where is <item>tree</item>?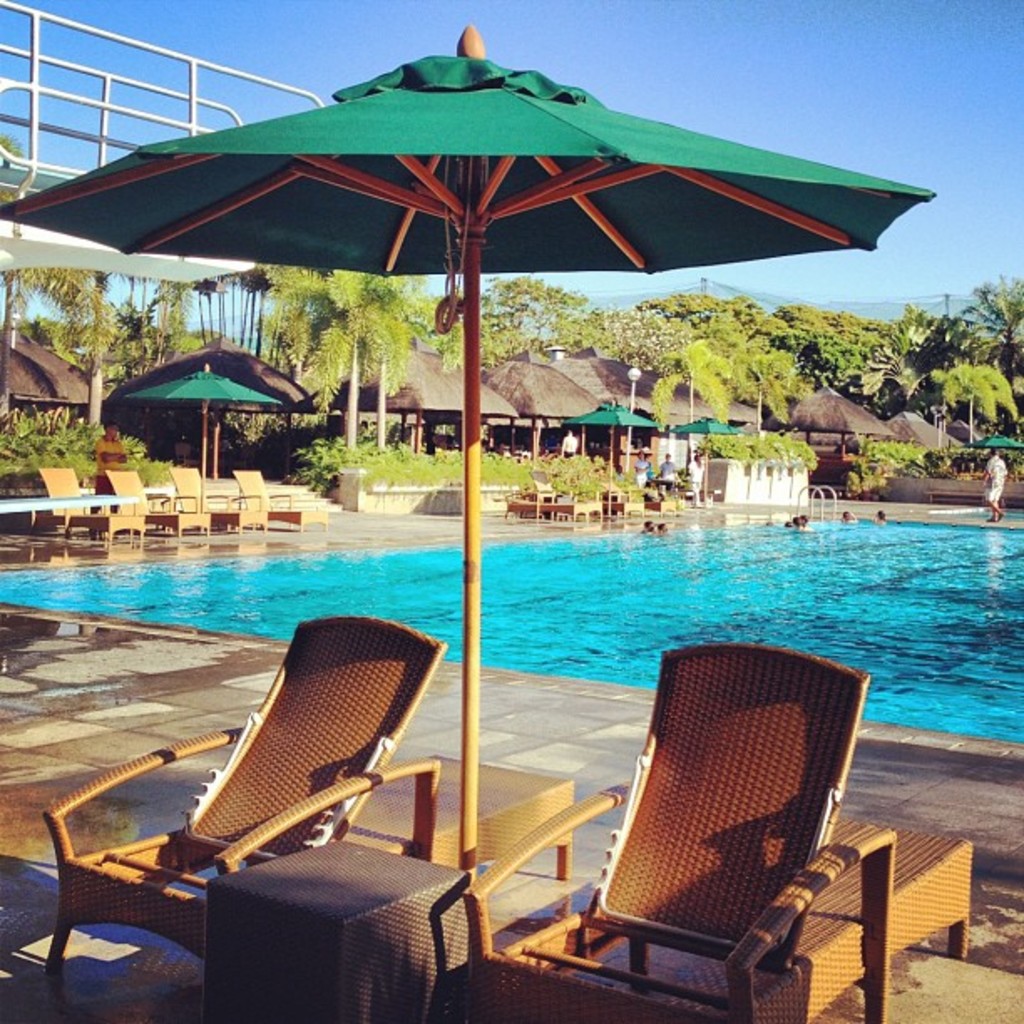
Rect(945, 368, 1017, 440).
